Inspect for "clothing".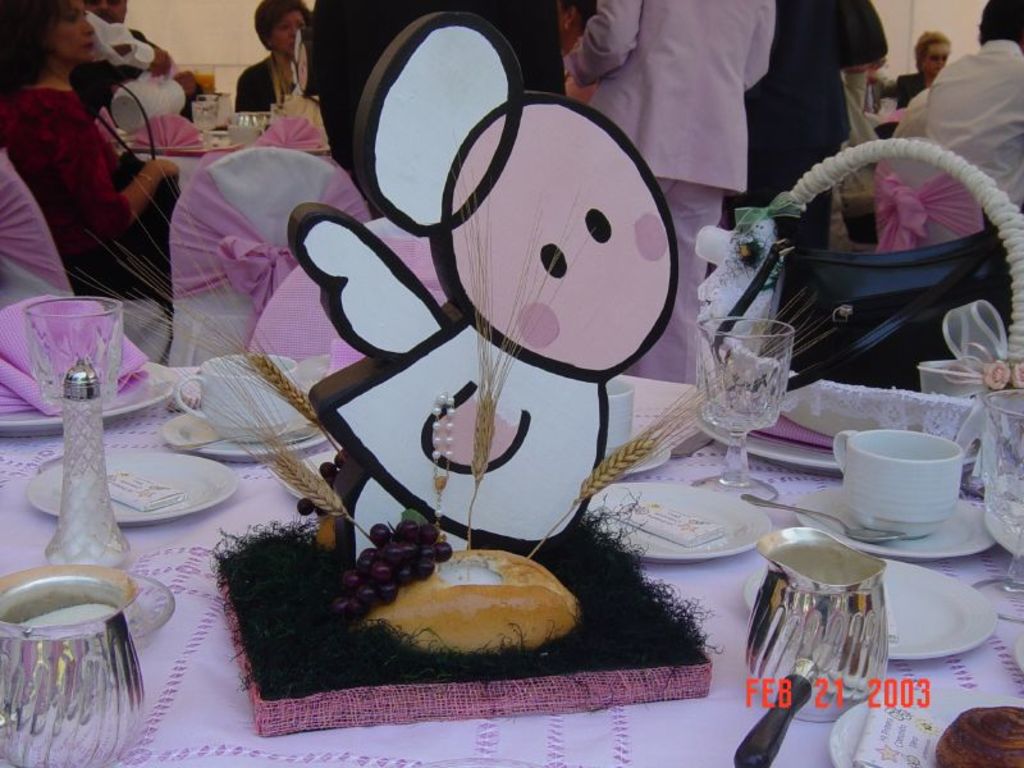
Inspection: 69/8/163/116.
